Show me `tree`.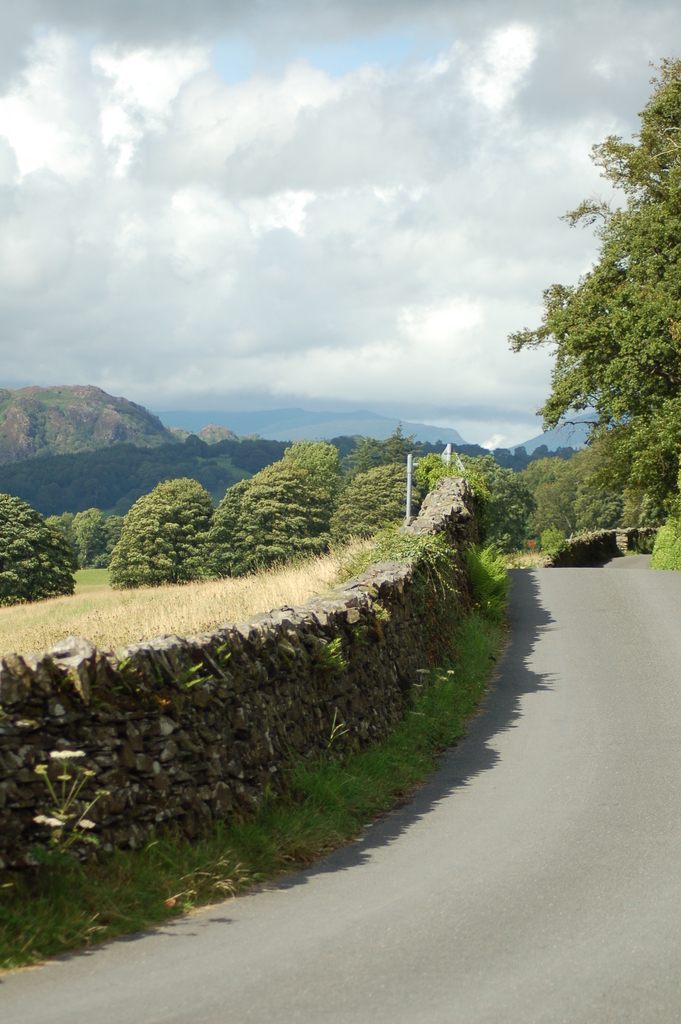
`tree` is here: x1=507, y1=54, x2=680, y2=494.
